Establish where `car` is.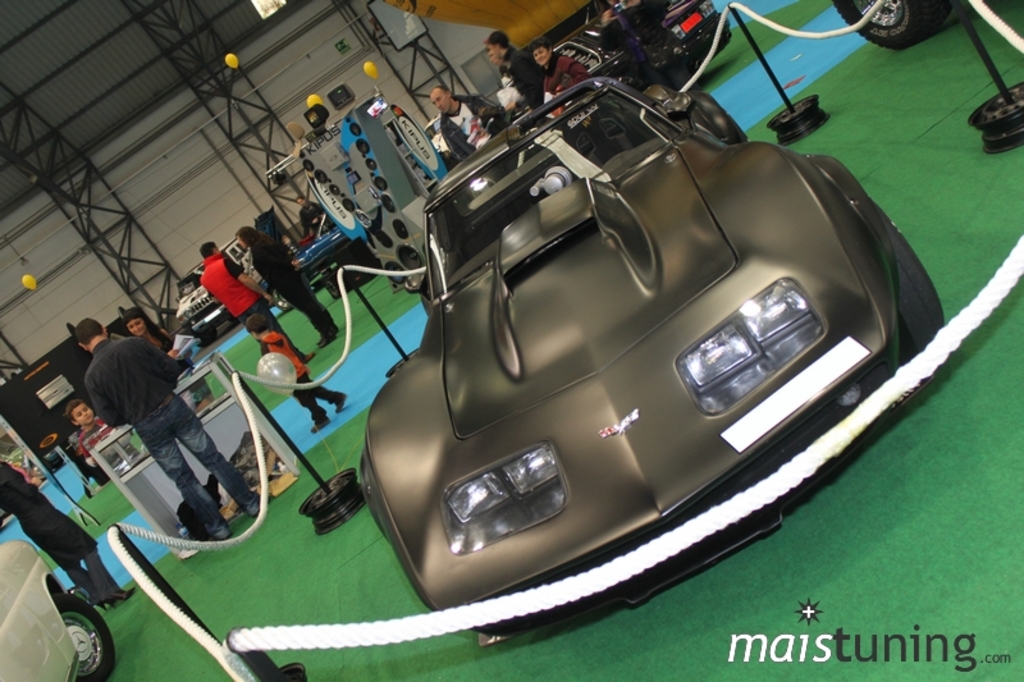
Established at (0, 539, 120, 681).
